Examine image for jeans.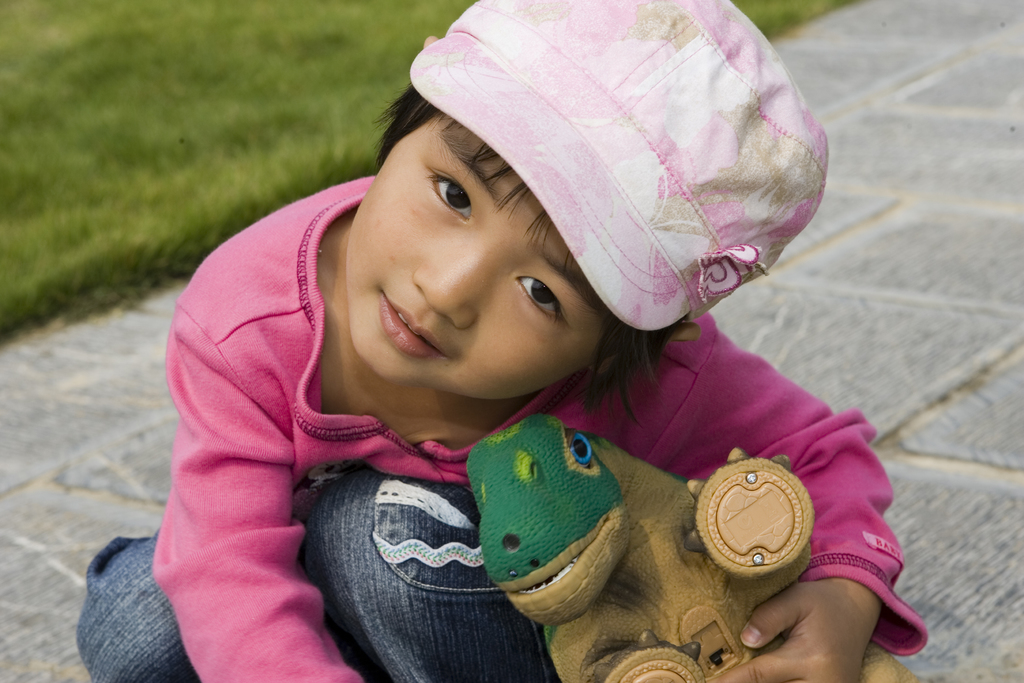
Examination result: (74, 466, 559, 682).
